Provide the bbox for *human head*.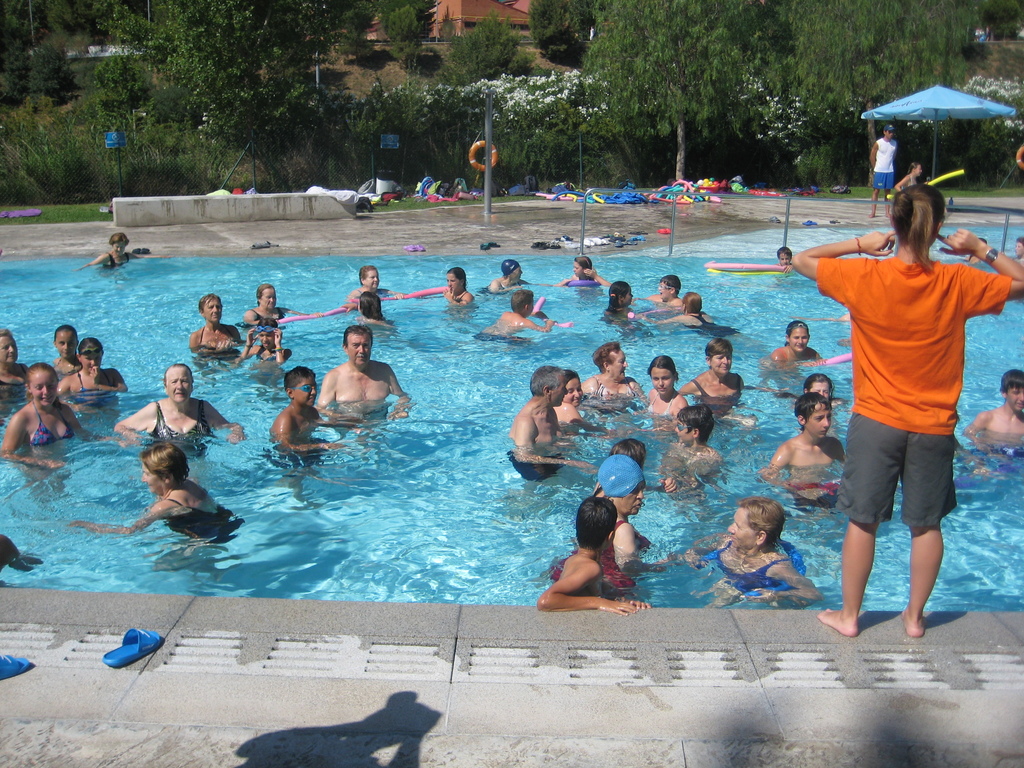
BBox(358, 264, 380, 288).
